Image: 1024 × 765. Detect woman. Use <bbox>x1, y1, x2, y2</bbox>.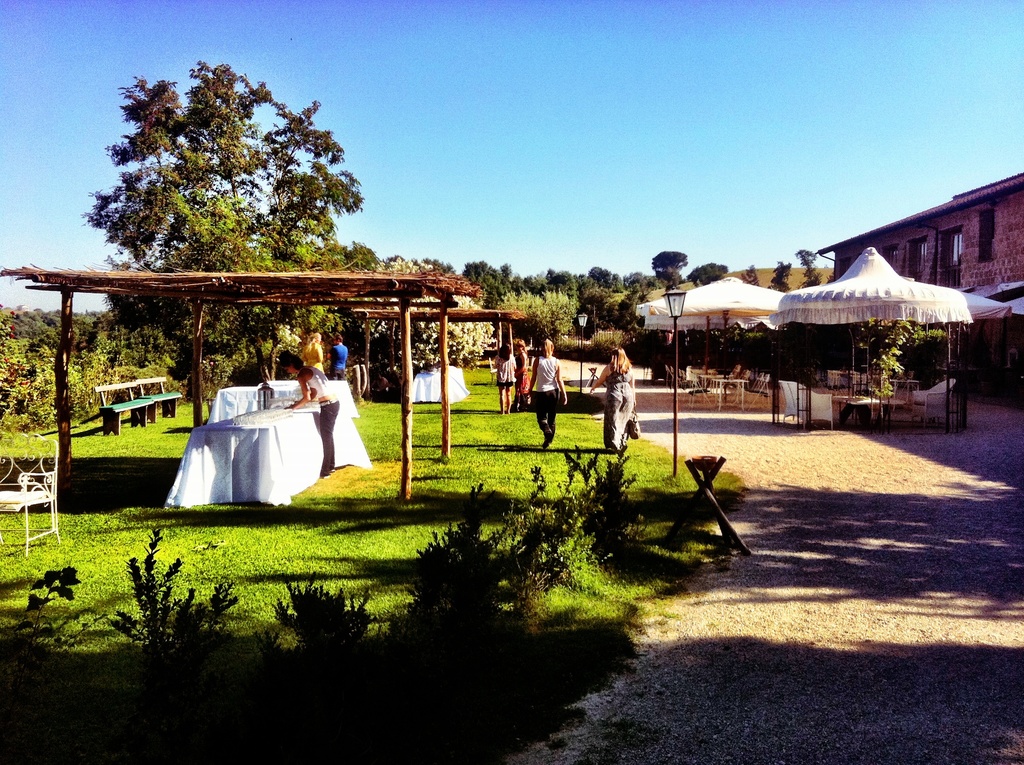
<bbox>301, 331, 323, 374</bbox>.
